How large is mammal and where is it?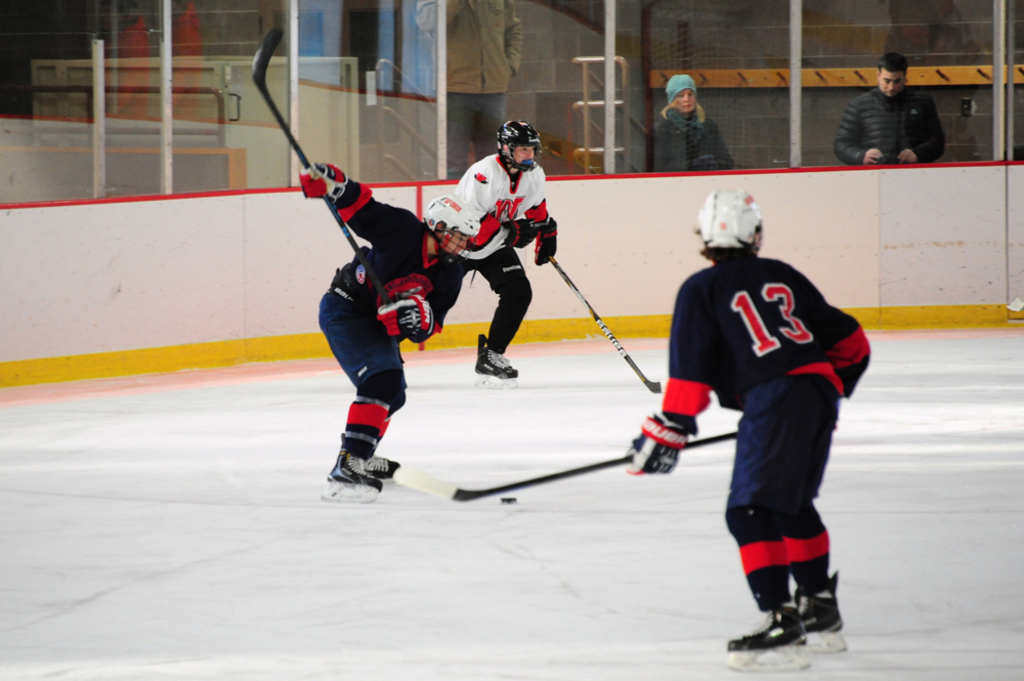
Bounding box: select_region(650, 74, 738, 168).
